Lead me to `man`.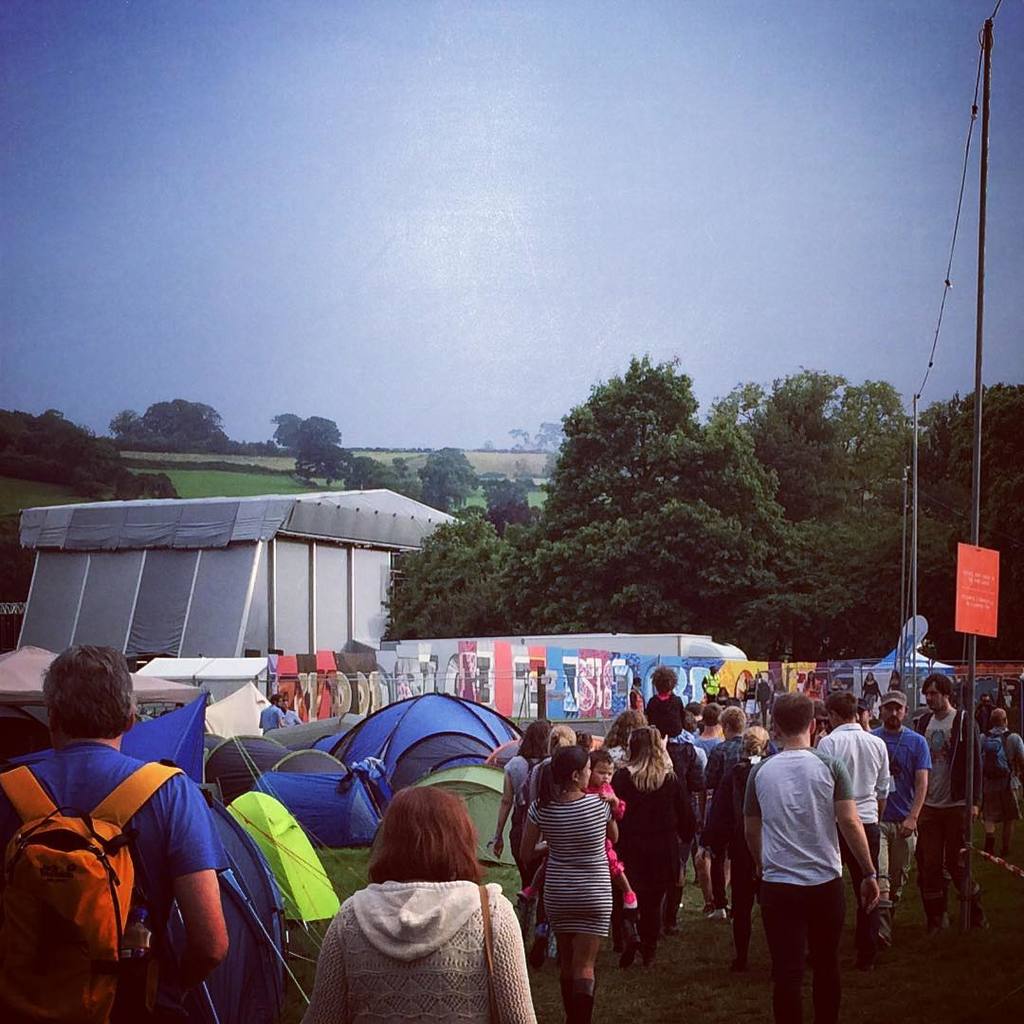
Lead to (left=909, top=666, right=981, bottom=929).
